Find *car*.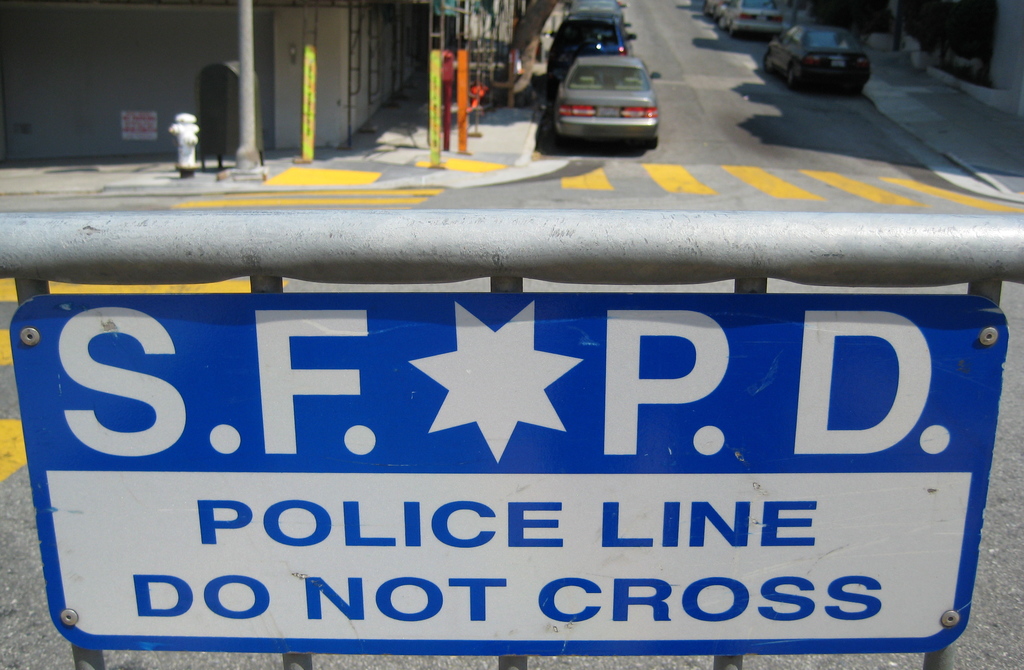
box(703, 0, 728, 10).
